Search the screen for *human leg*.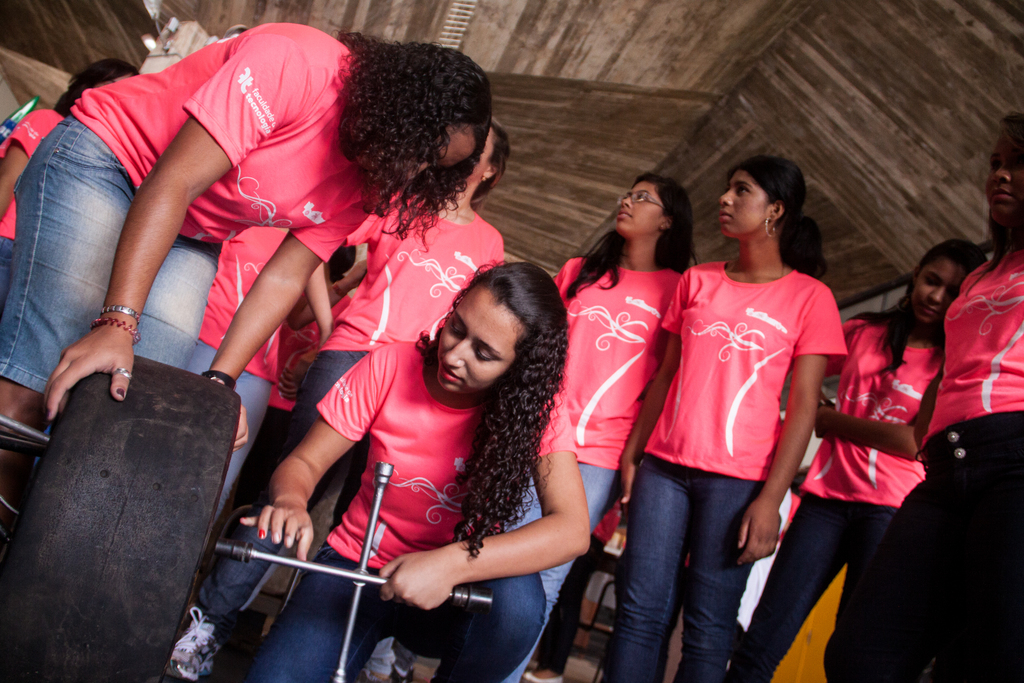
Found at box(188, 336, 268, 557).
